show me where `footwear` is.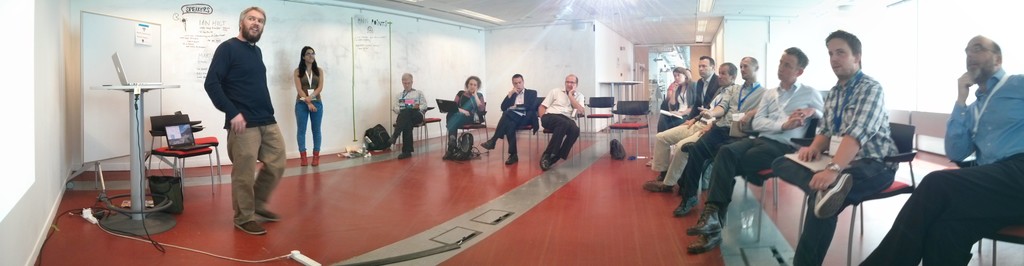
`footwear` is at [x1=674, y1=192, x2=690, y2=215].
